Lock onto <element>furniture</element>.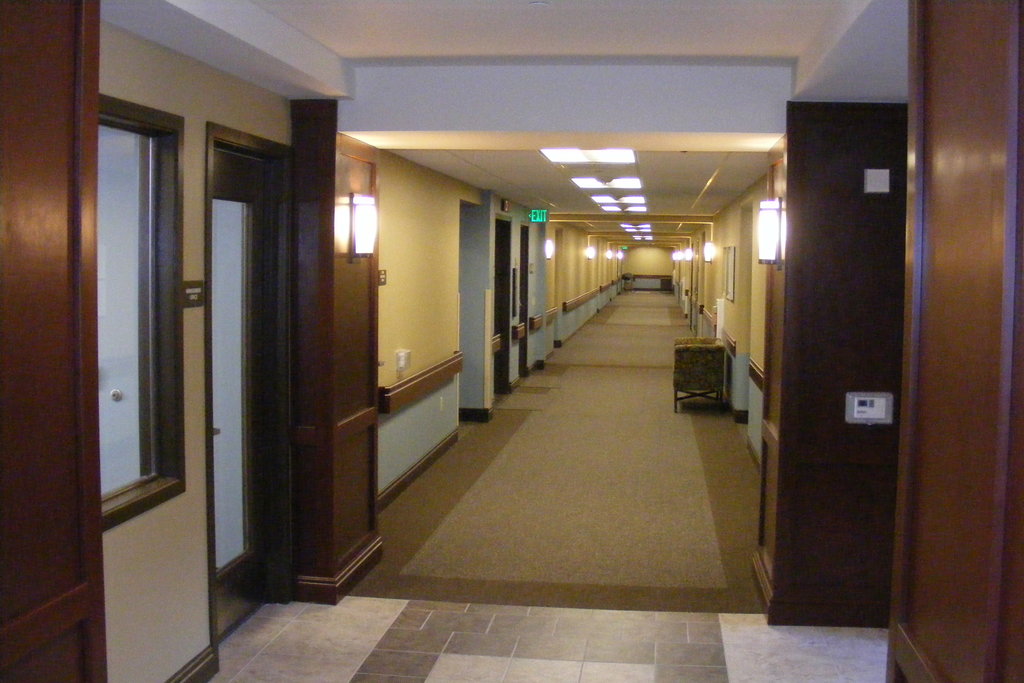
Locked: {"left": 671, "top": 337, "right": 725, "bottom": 415}.
